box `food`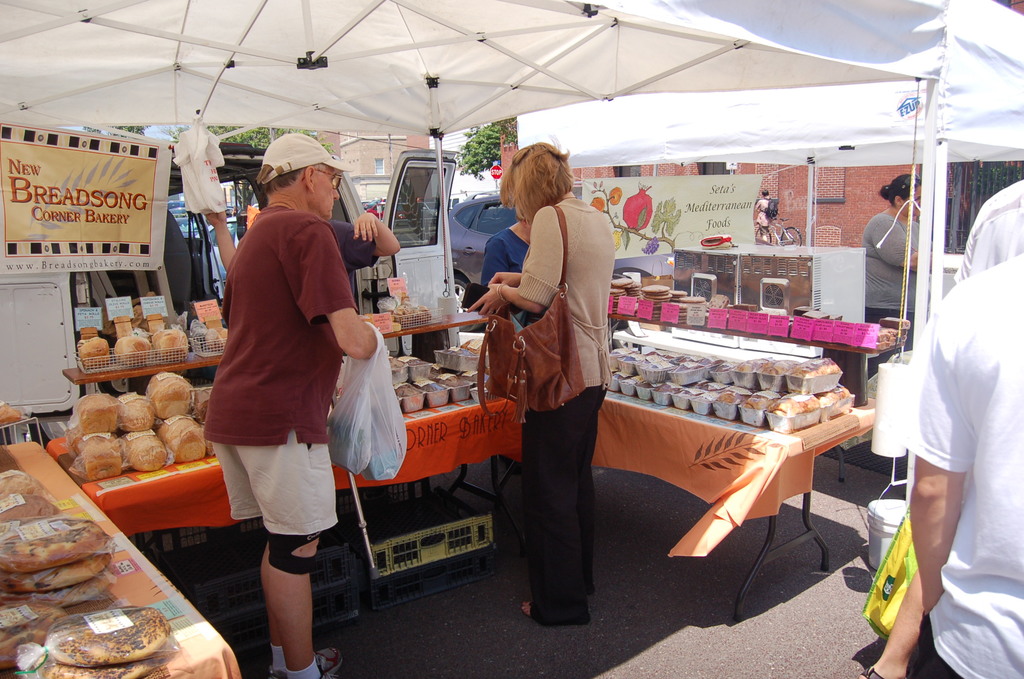
0/512/111/578
